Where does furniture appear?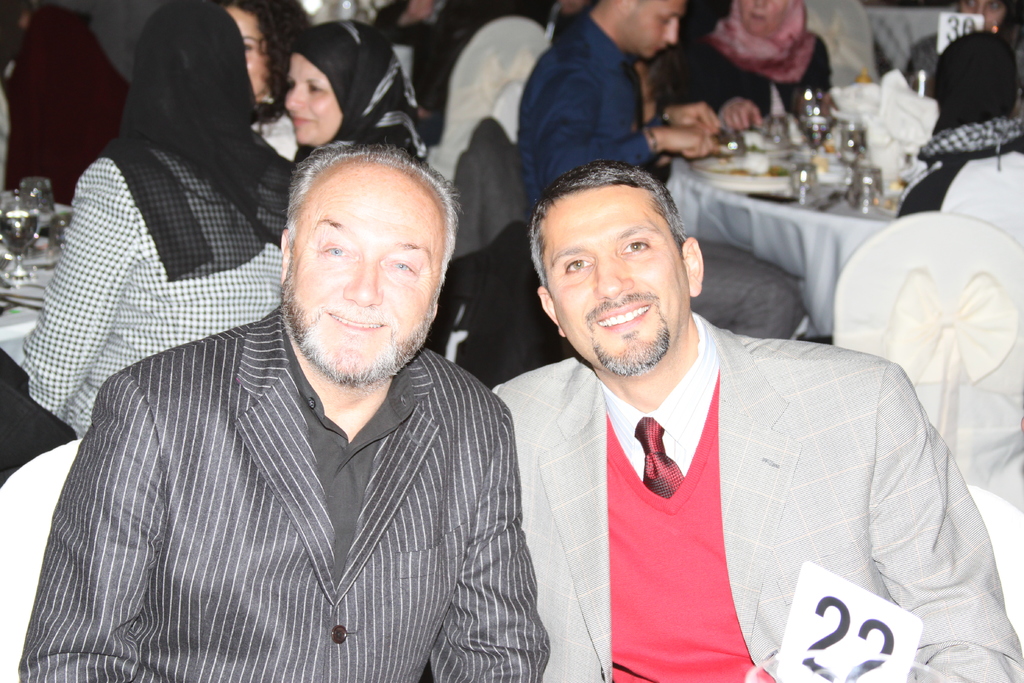
Appears at <bbox>830, 213, 1023, 601</bbox>.
